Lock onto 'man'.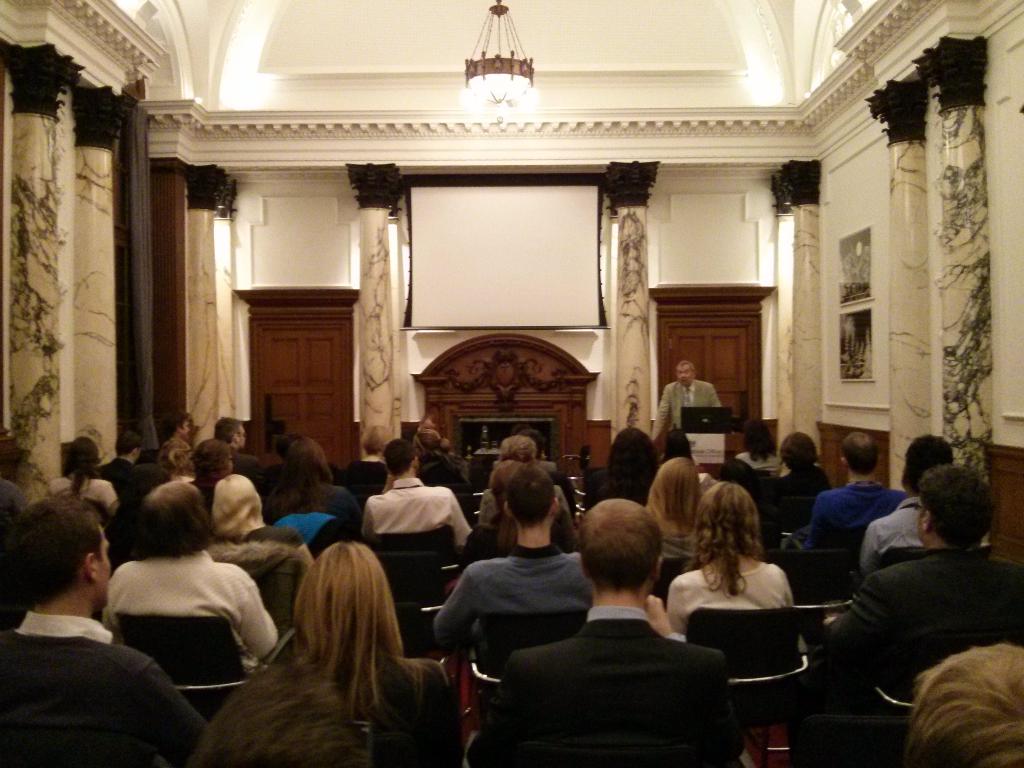
Locked: box=[806, 431, 906, 545].
